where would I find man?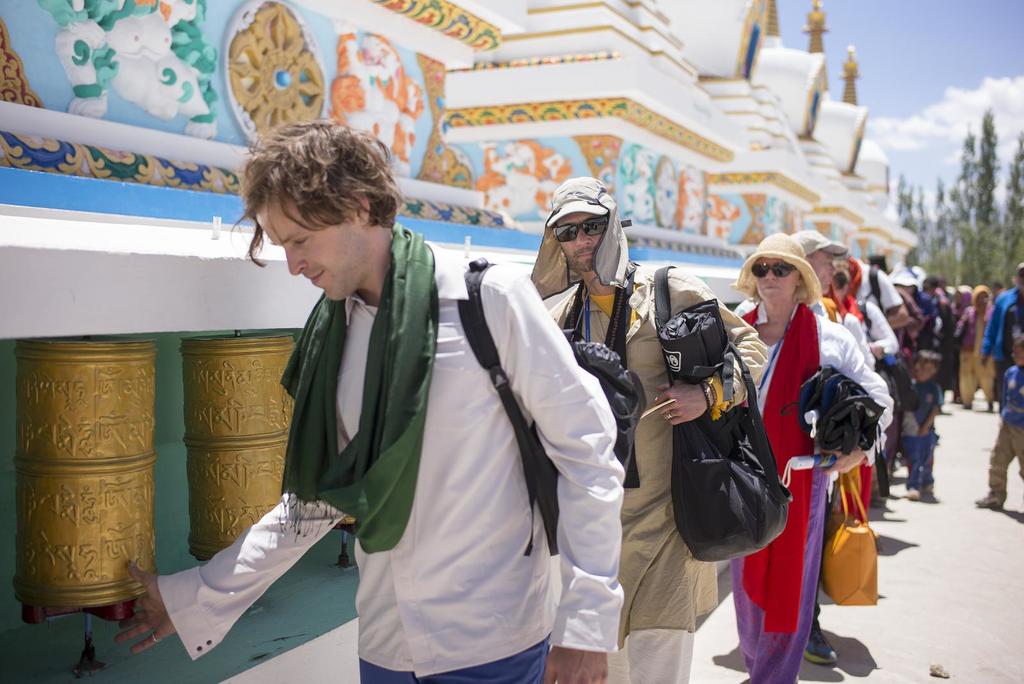
At 530 174 769 683.
